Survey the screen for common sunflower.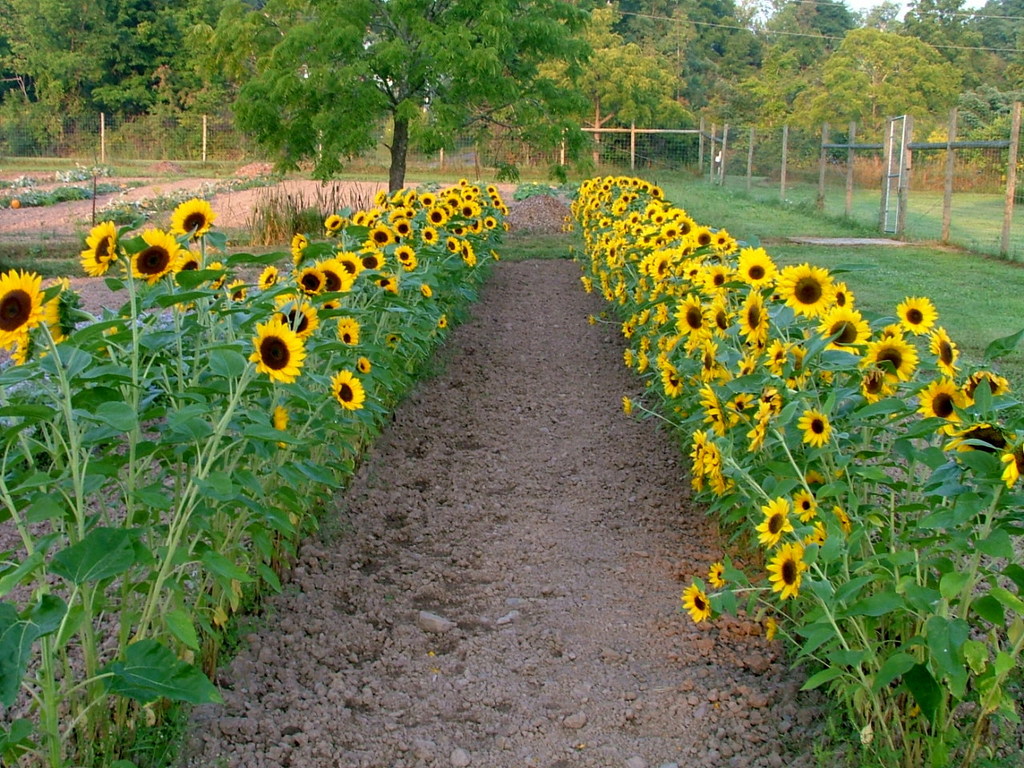
Survey found: BBox(791, 264, 833, 318).
